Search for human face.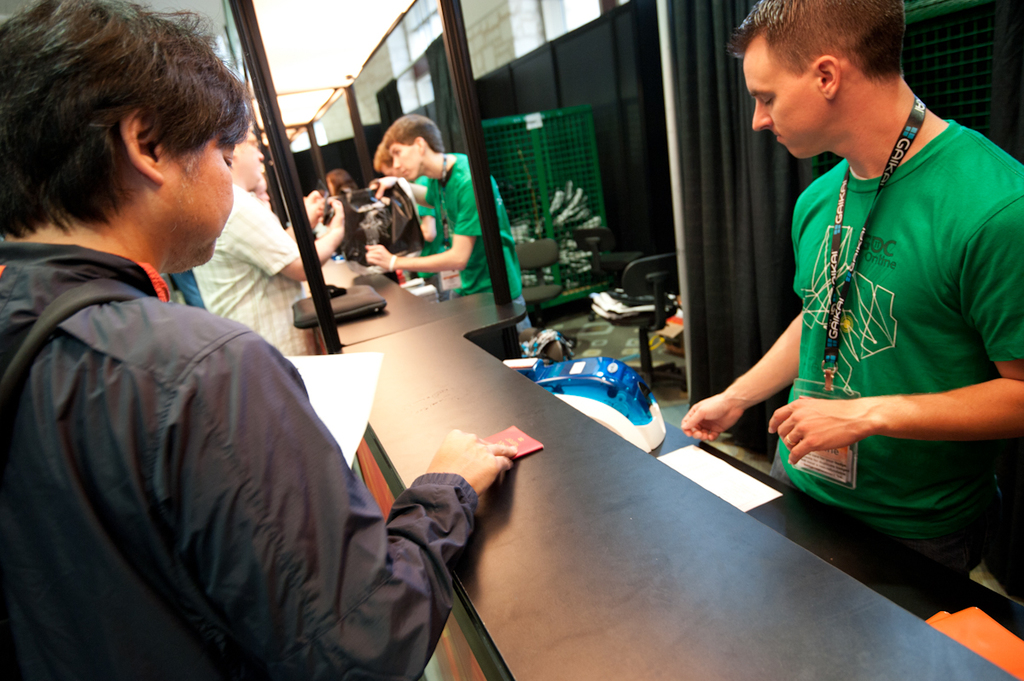
Found at left=390, top=141, right=425, bottom=182.
